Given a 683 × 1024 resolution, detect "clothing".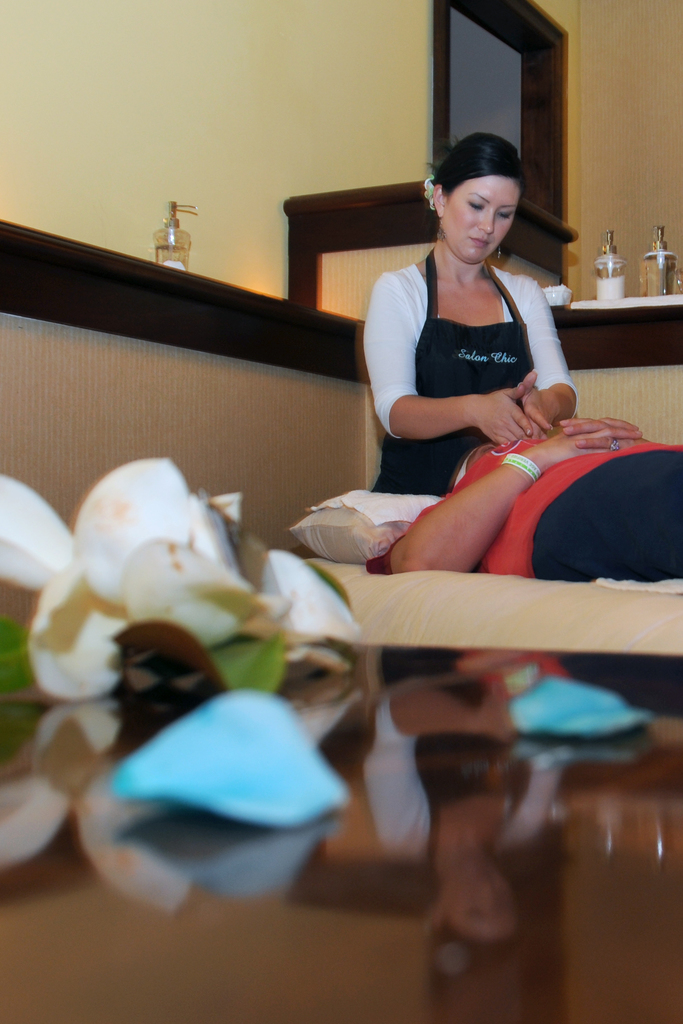
crop(362, 428, 682, 581).
